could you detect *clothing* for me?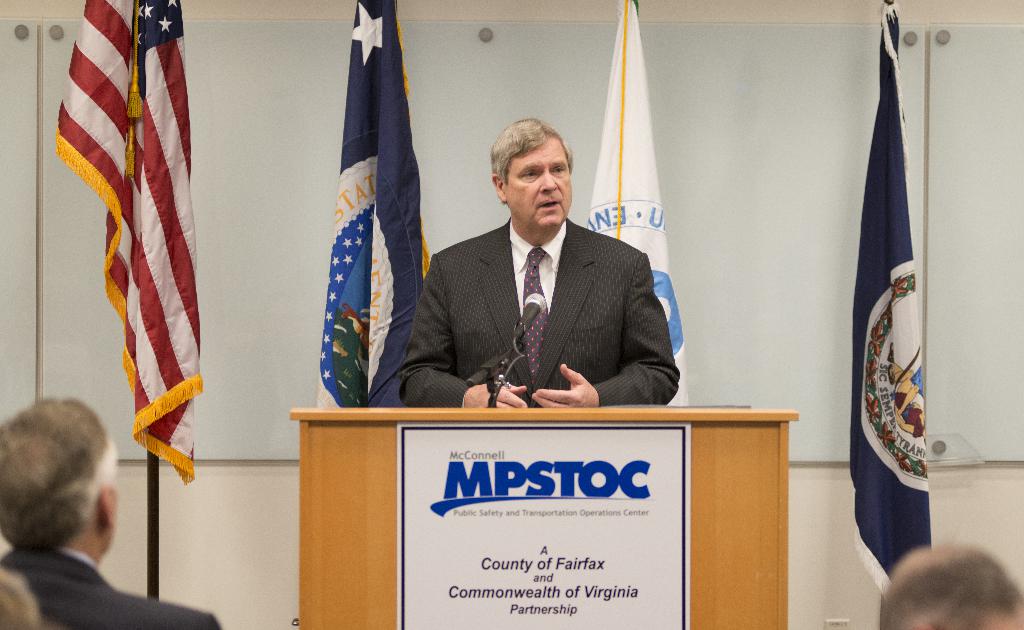
Detection result: detection(1, 544, 218, 629).
